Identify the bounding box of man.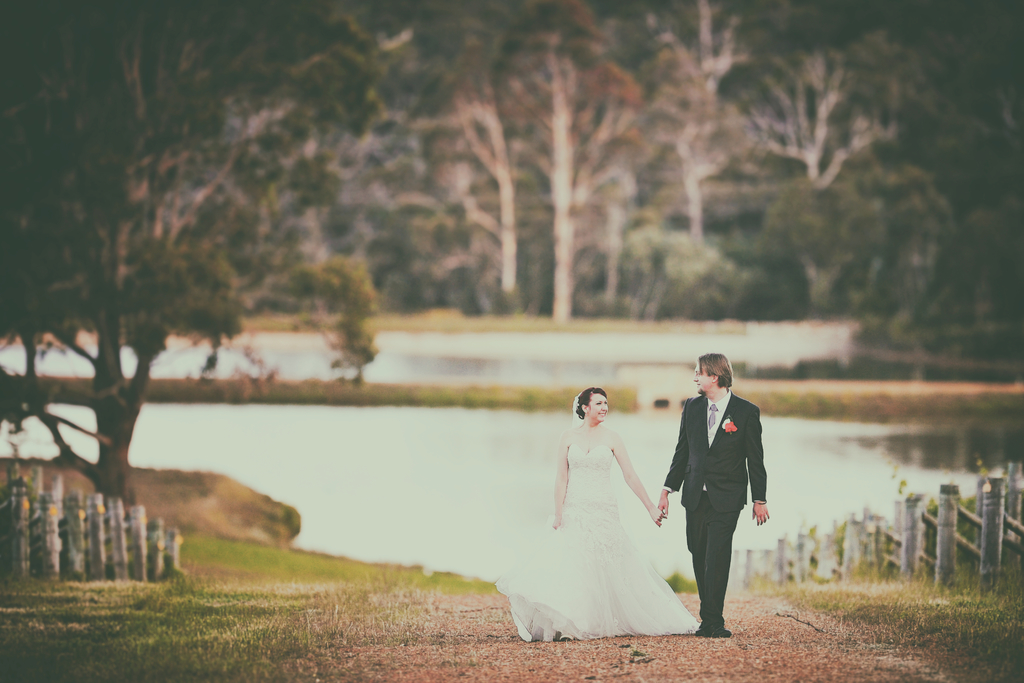
(left=655, top=352, right=771, bottom=638).
